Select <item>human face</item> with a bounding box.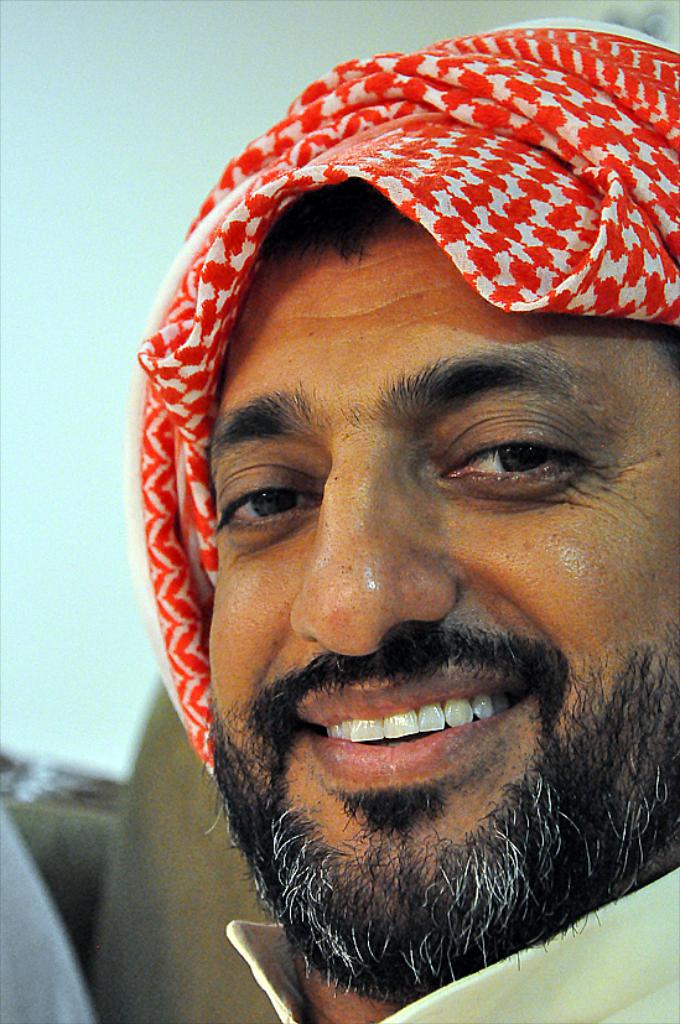
{"left": 203, "top": 224, "right": 679, "bottom": 1002}.
